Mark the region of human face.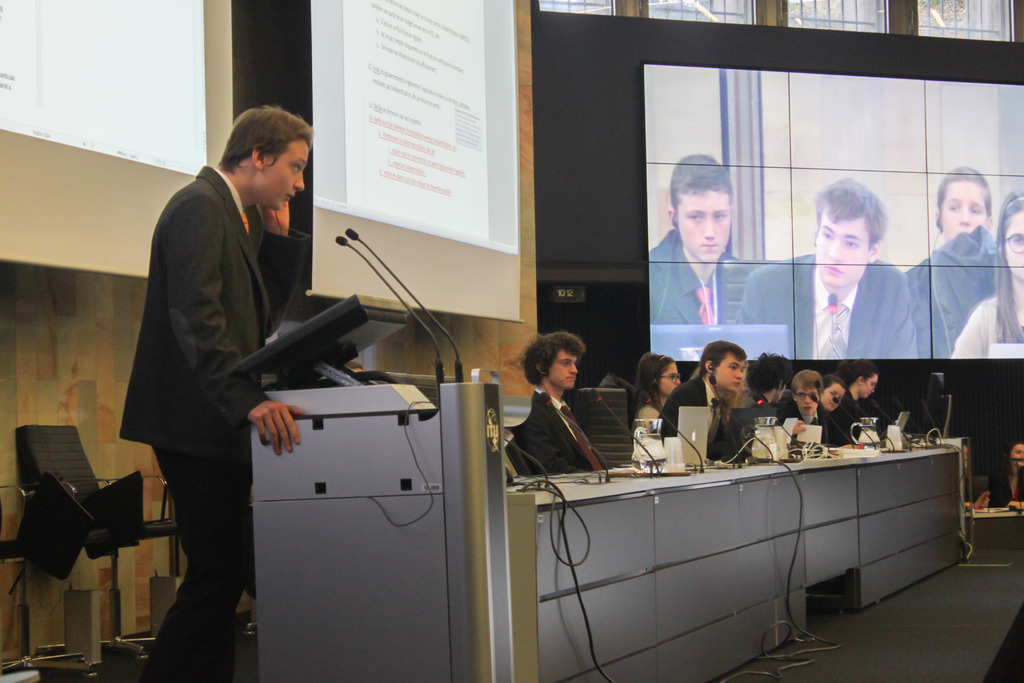
Region: (938,181,986,242).
